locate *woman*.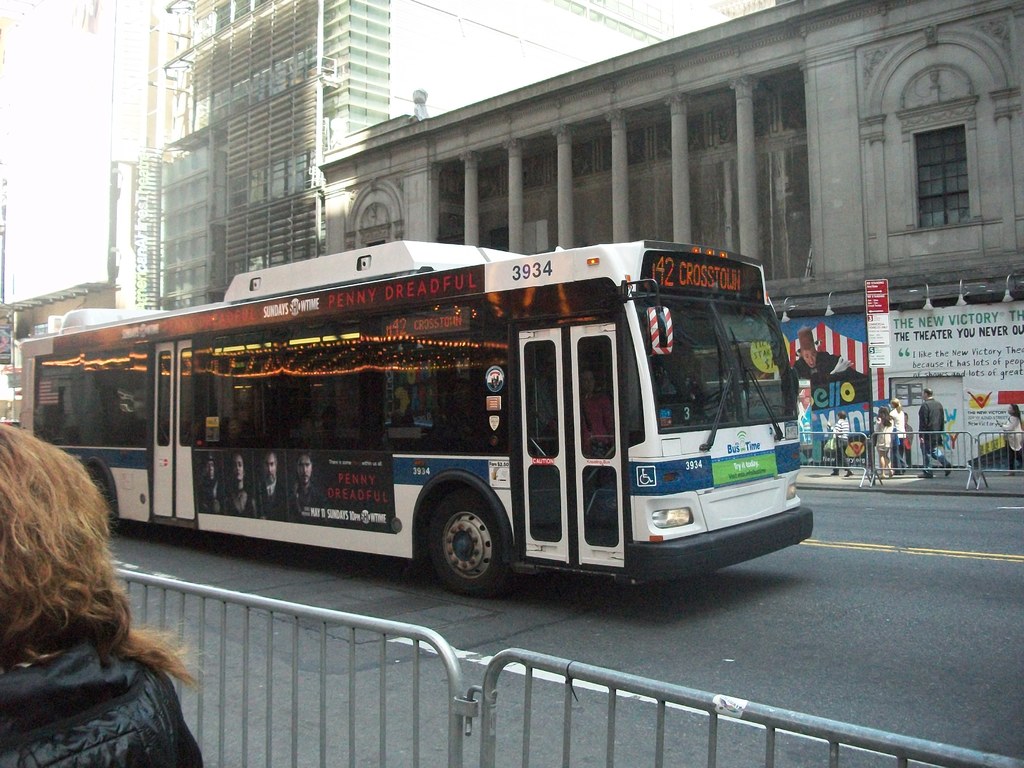
Bounding box: (left=0, top=426, right=208, bottom=767).
